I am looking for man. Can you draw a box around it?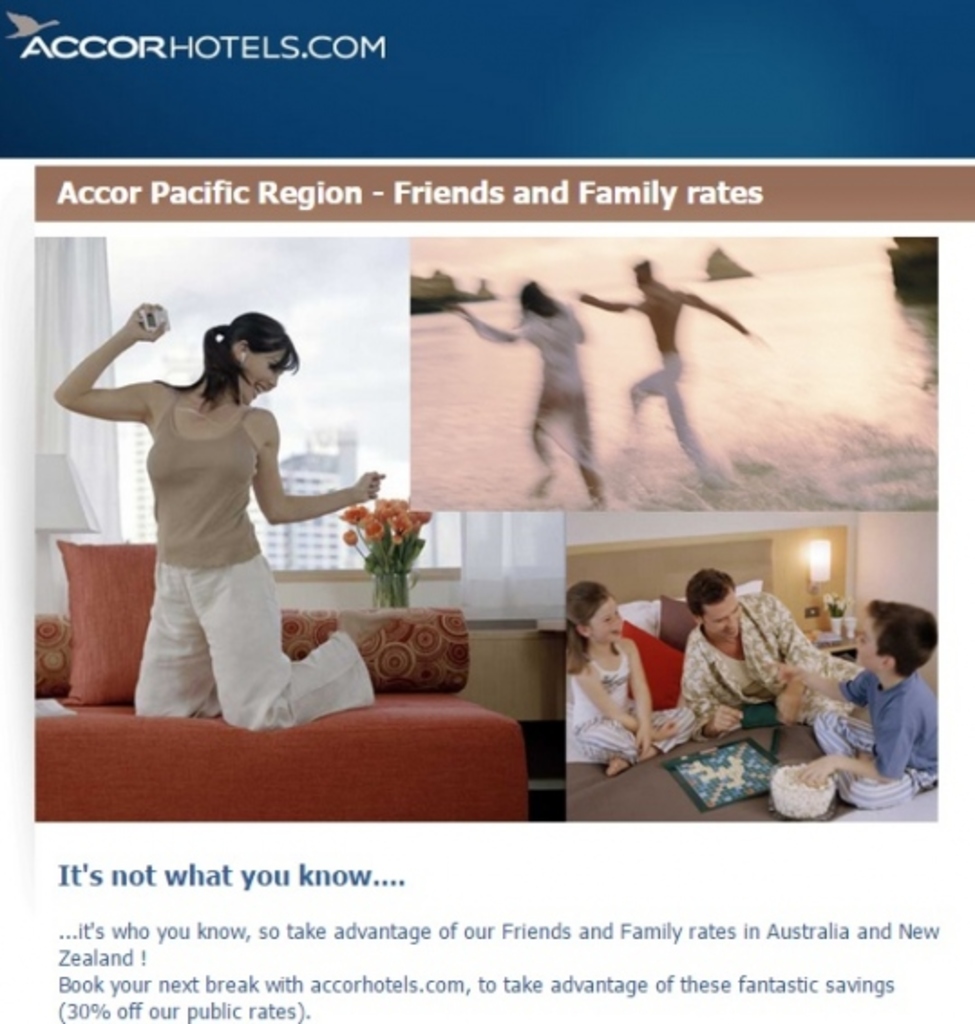
Sure, the bounding box is pyautogui.locateOnScreen(577, 261, 760, 503).
